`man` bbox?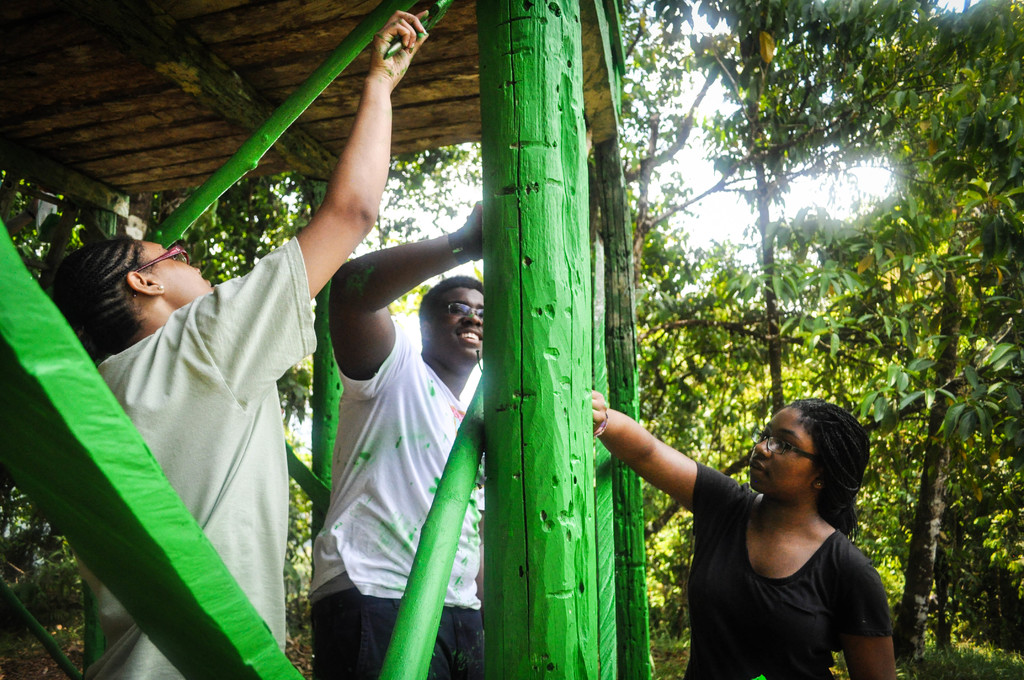
307, 197, 482, 679
